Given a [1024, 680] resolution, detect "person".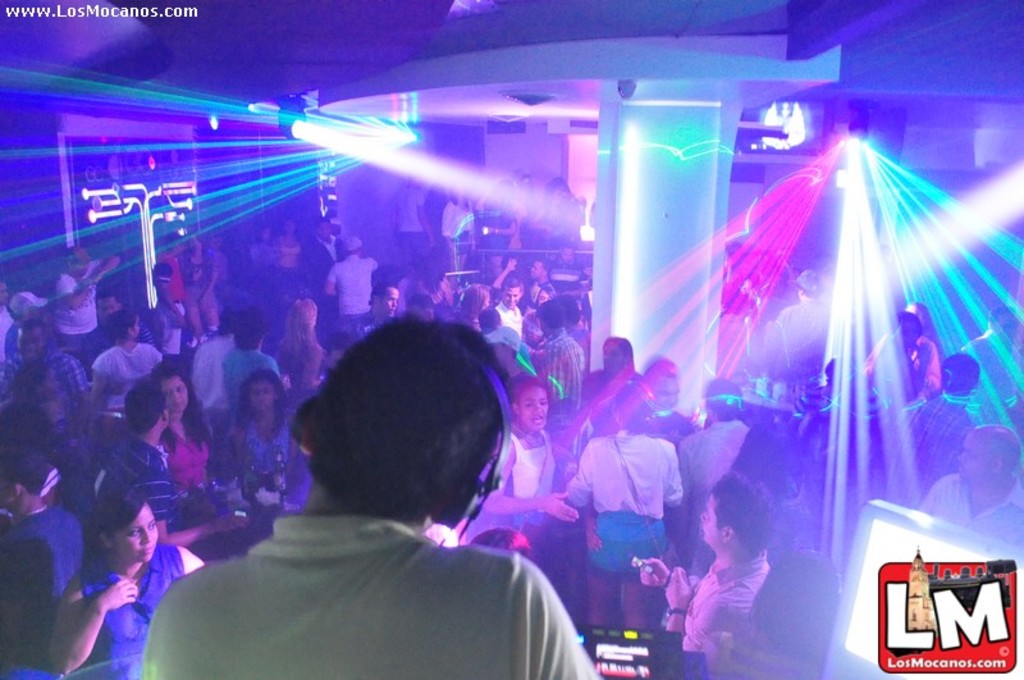
locate(187, 310, 582, 679).
